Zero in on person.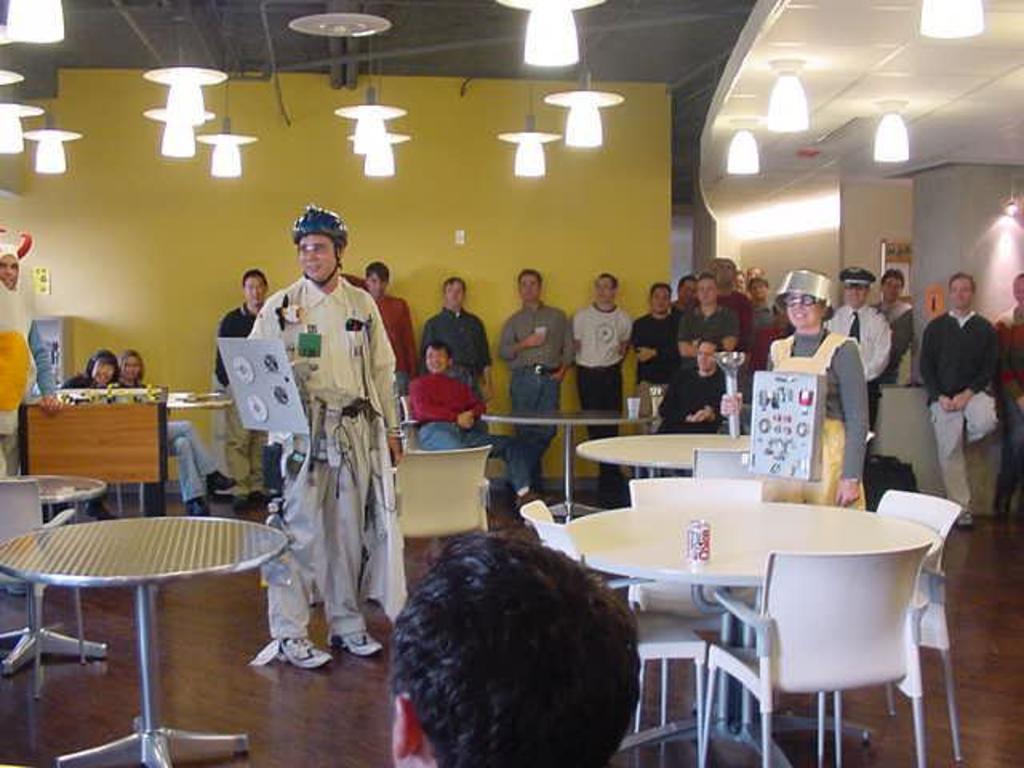
Zeroed in: bbox(250, 200, 411, 680).
